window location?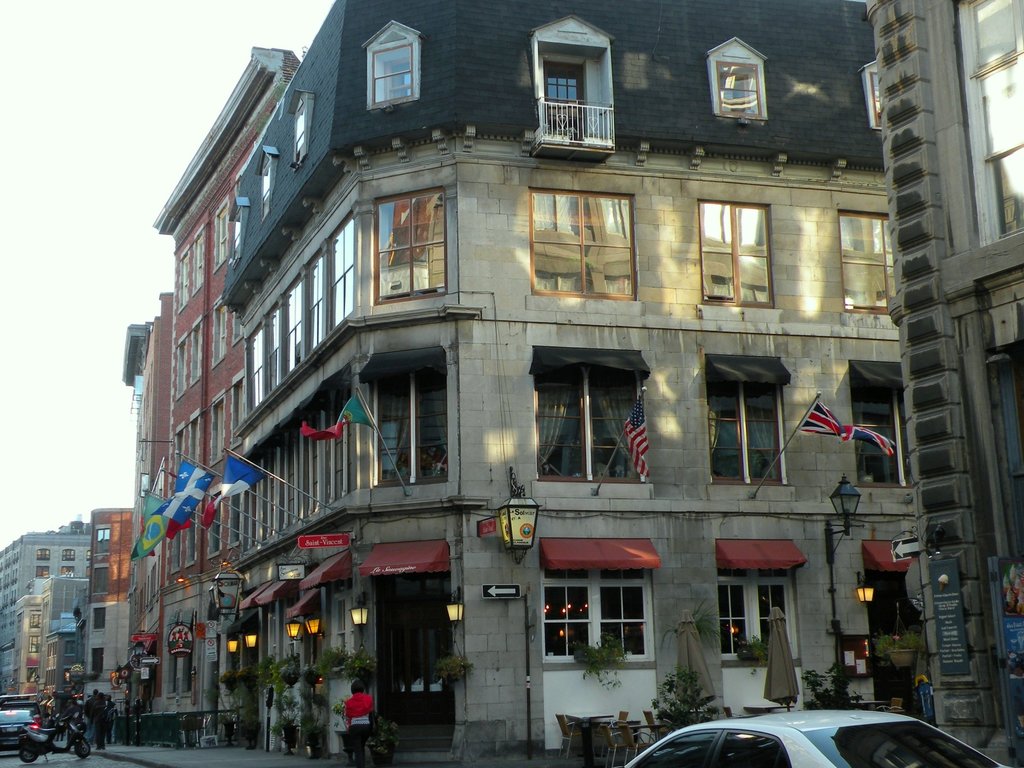
BBox(335, 219, 361, 342)
